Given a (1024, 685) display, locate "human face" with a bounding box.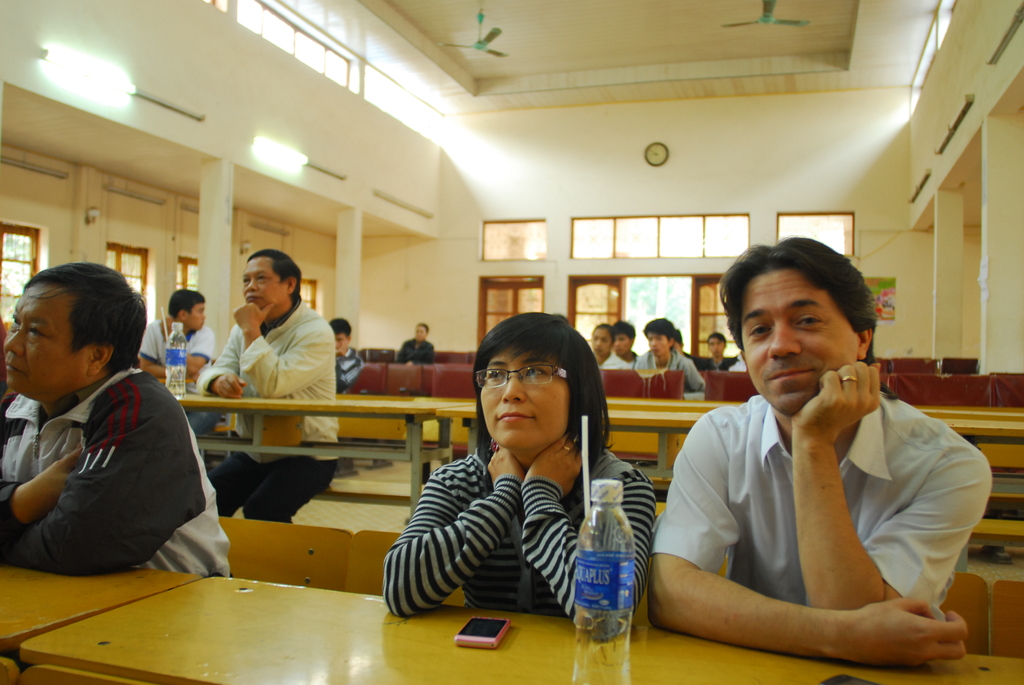
Located: [left=416, top=321, right=428, bottom=340].
